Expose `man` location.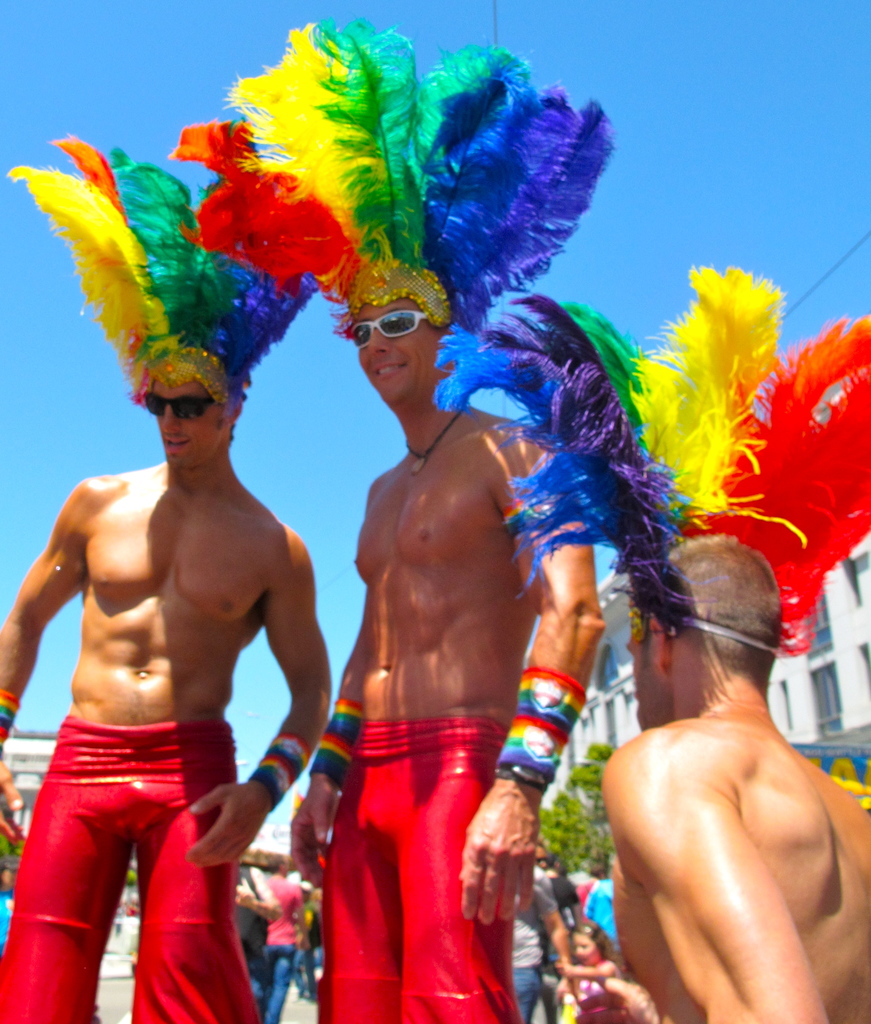
Exposed at bbox=(281, 252, 603, 1023).
